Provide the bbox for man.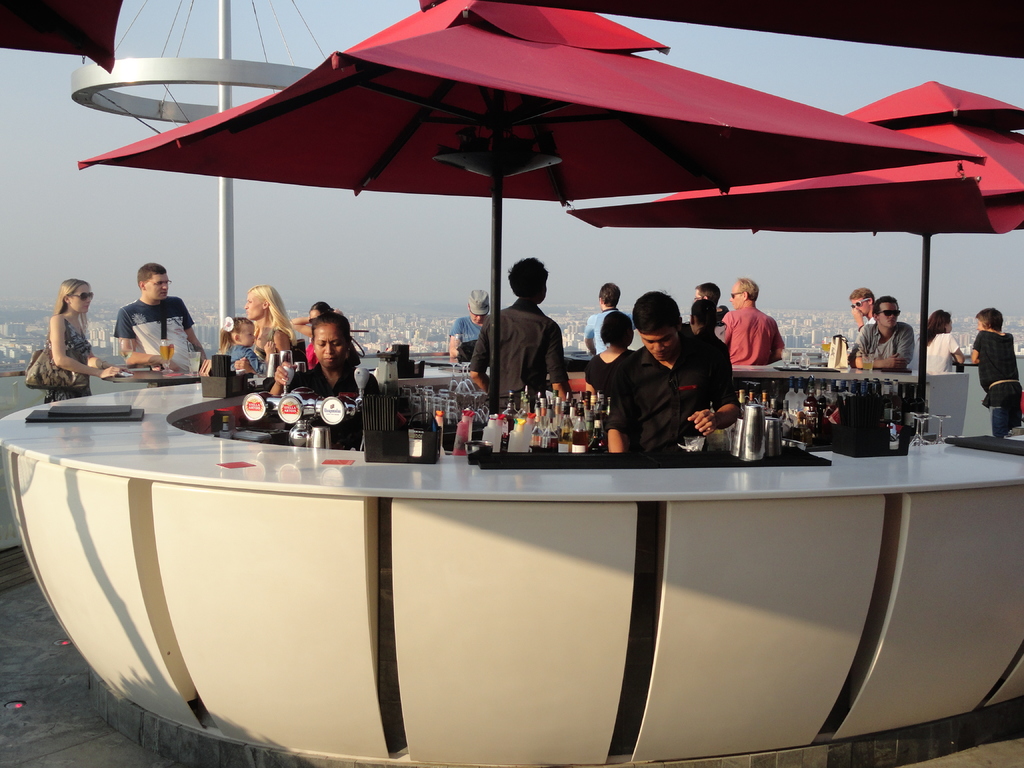
851 289 874 332.
